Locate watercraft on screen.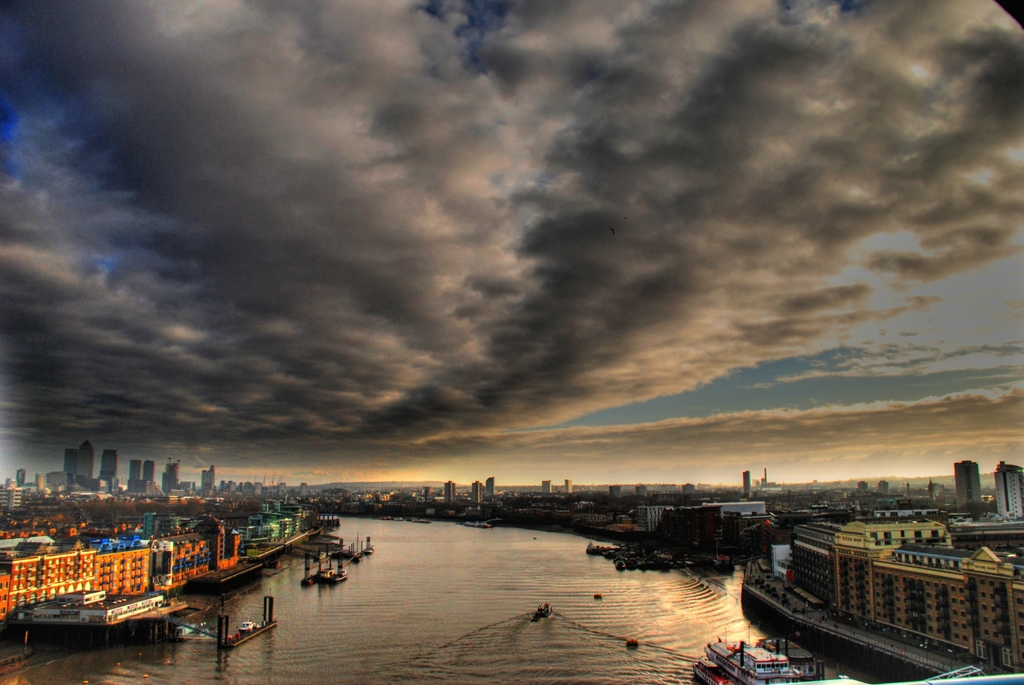
On screen at Rect(692, 642, 803, 684).
